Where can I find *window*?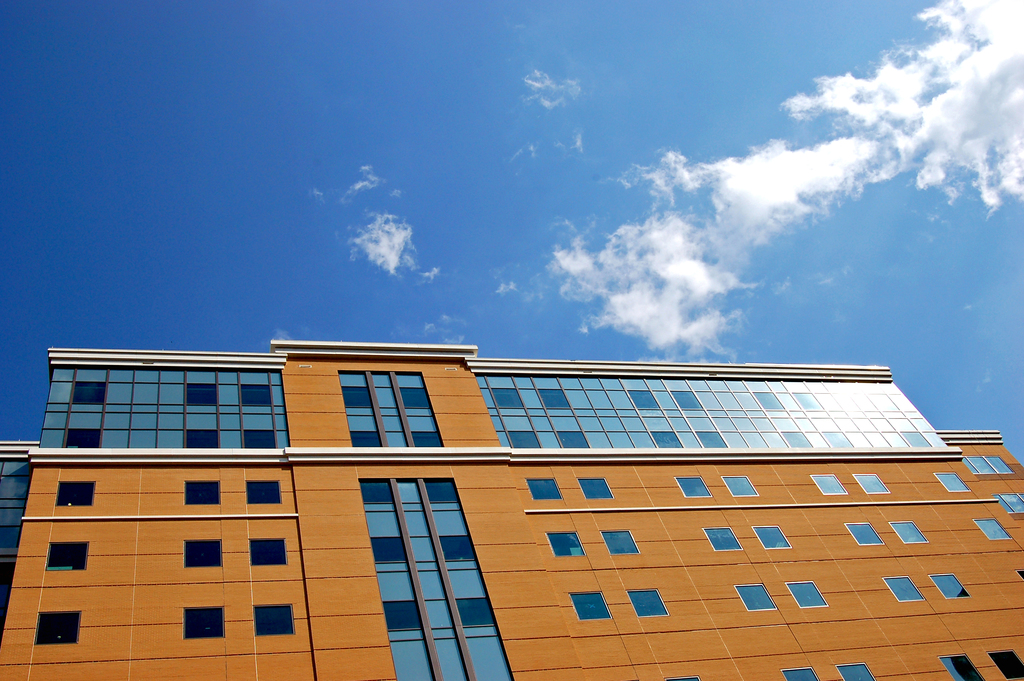
You can find it at <box>893,525,929,545</box>.
